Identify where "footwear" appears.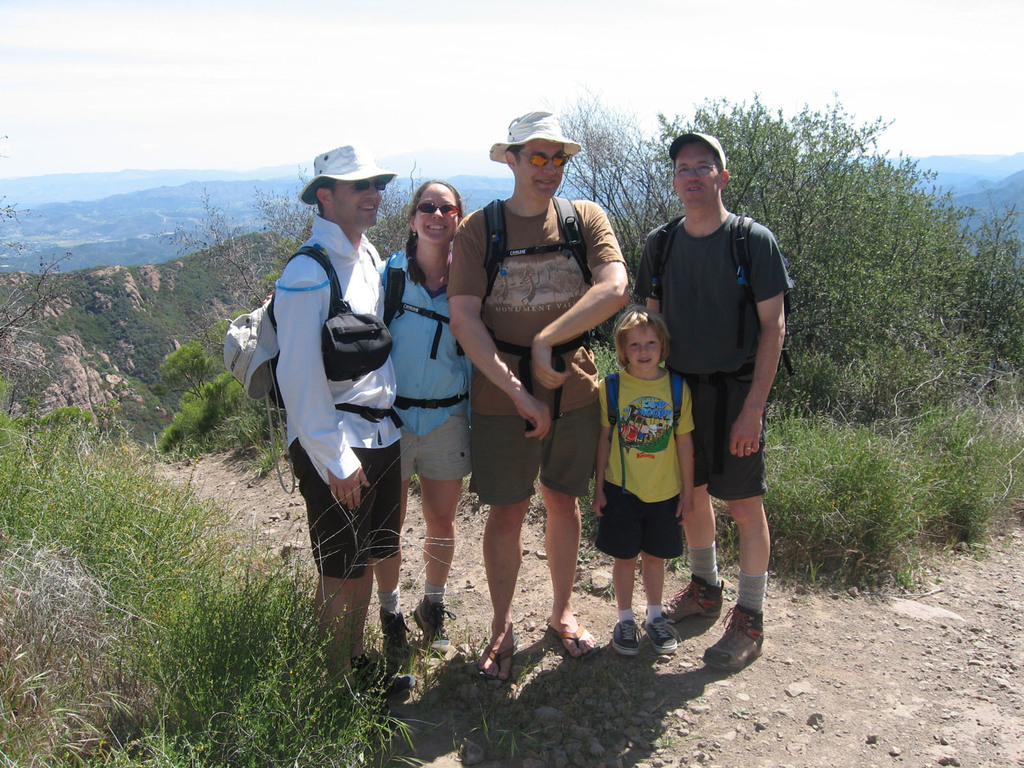
Appears at (x1=708, y1=604, x2=756, y2=673).
